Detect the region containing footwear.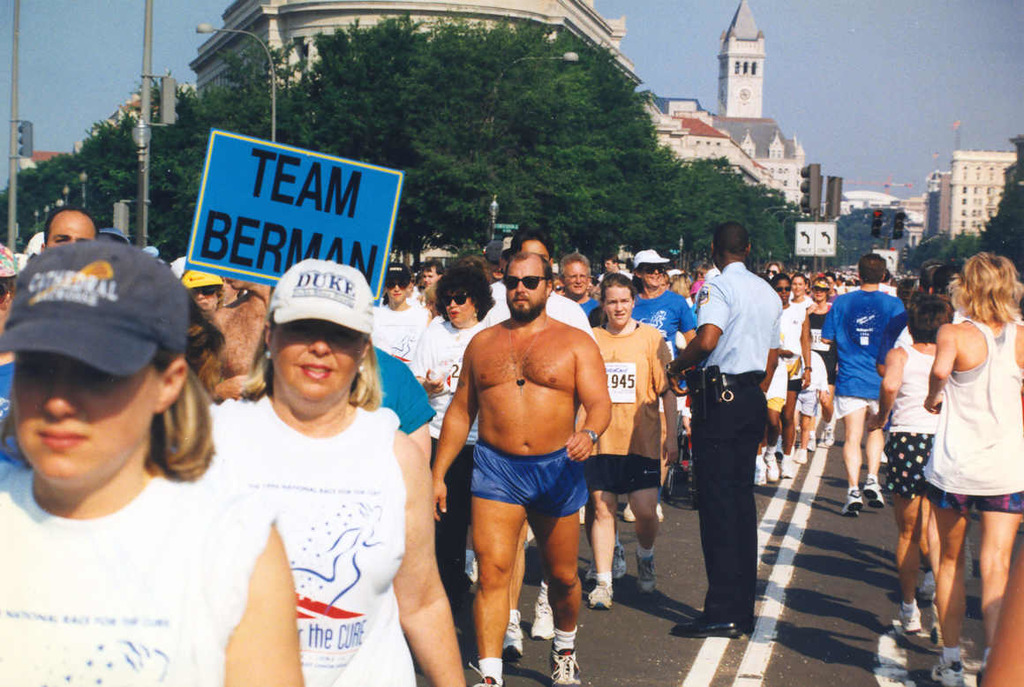
crop(846, 480, 863, 517).
